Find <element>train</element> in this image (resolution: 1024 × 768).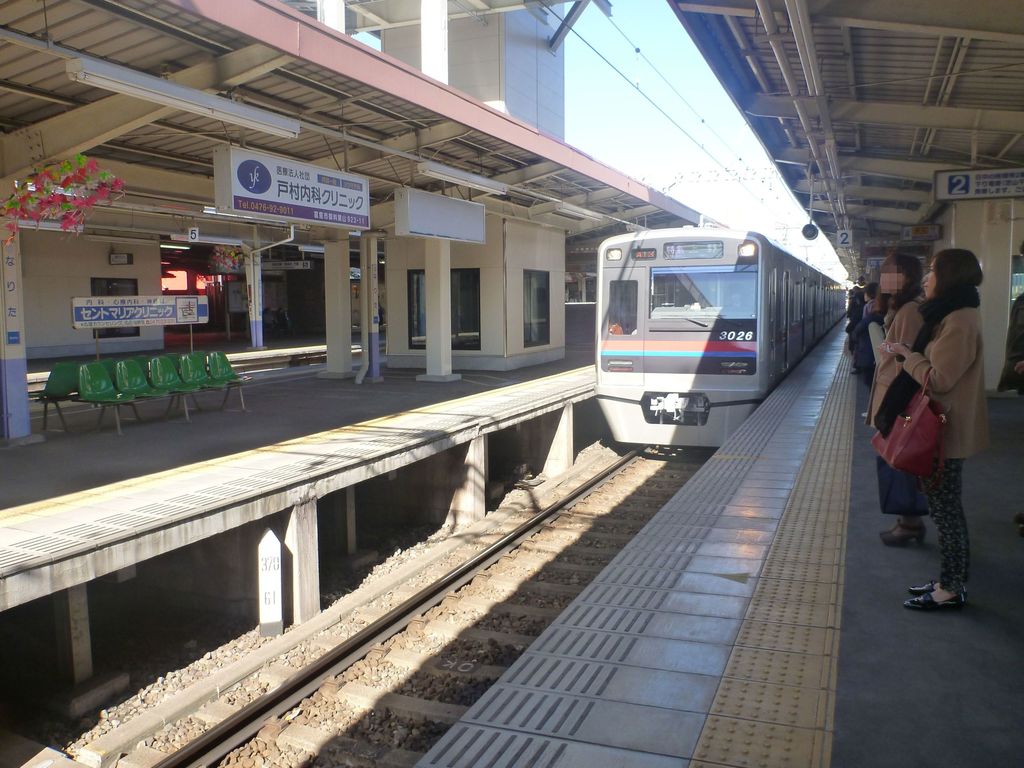
region(594, 227, 851, 445).
